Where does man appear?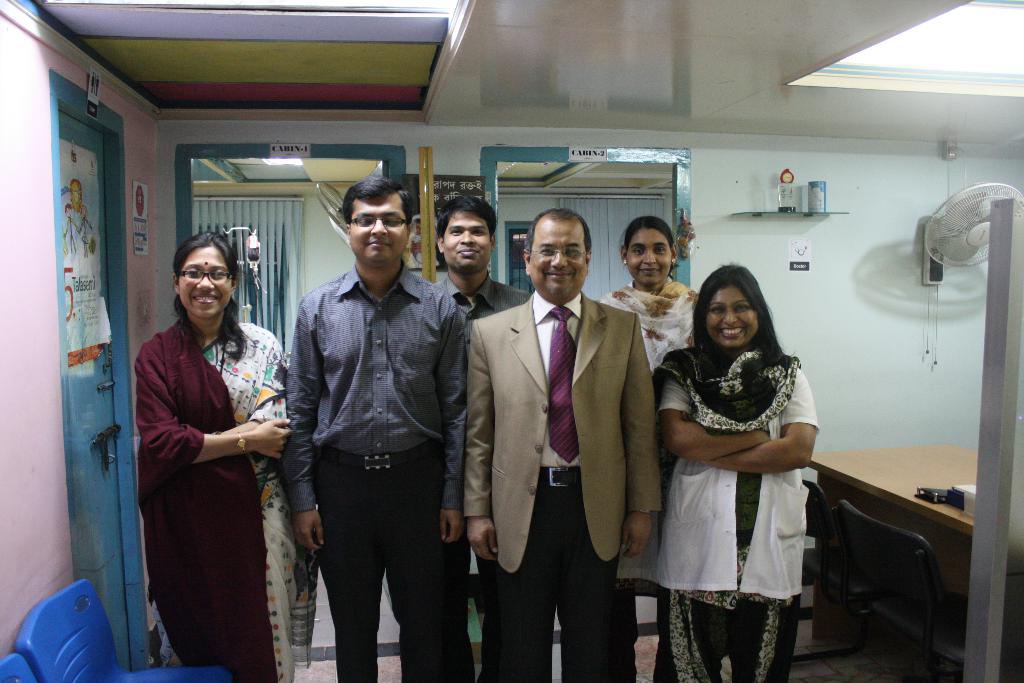
Appears at region(468, 207, 671, 681).
